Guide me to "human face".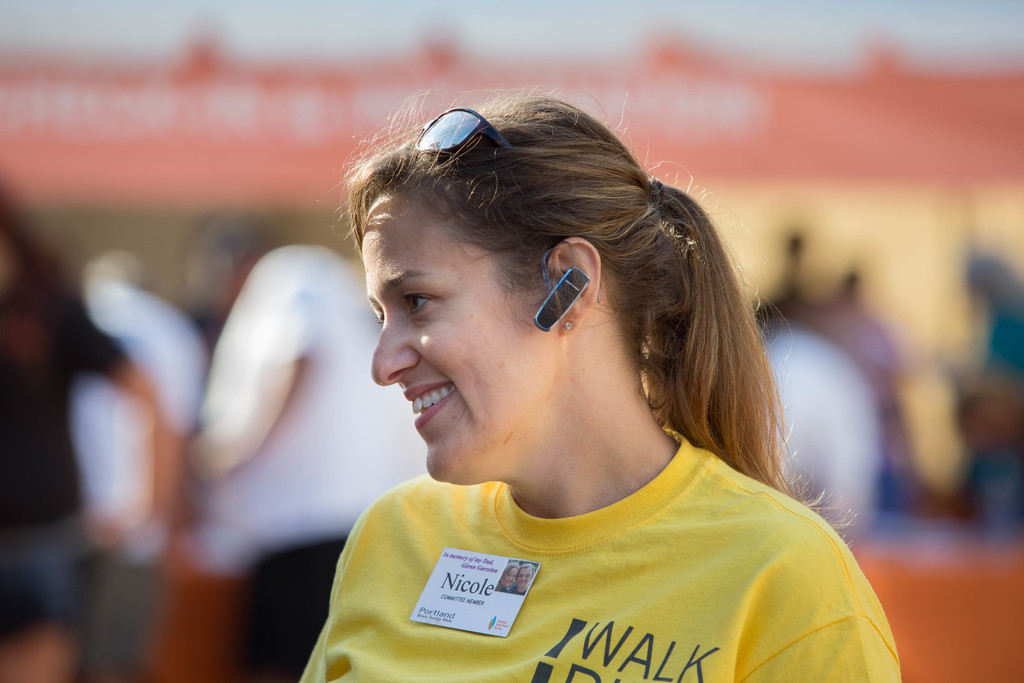
Guidance: bbox(358, 185, 566, 482).
